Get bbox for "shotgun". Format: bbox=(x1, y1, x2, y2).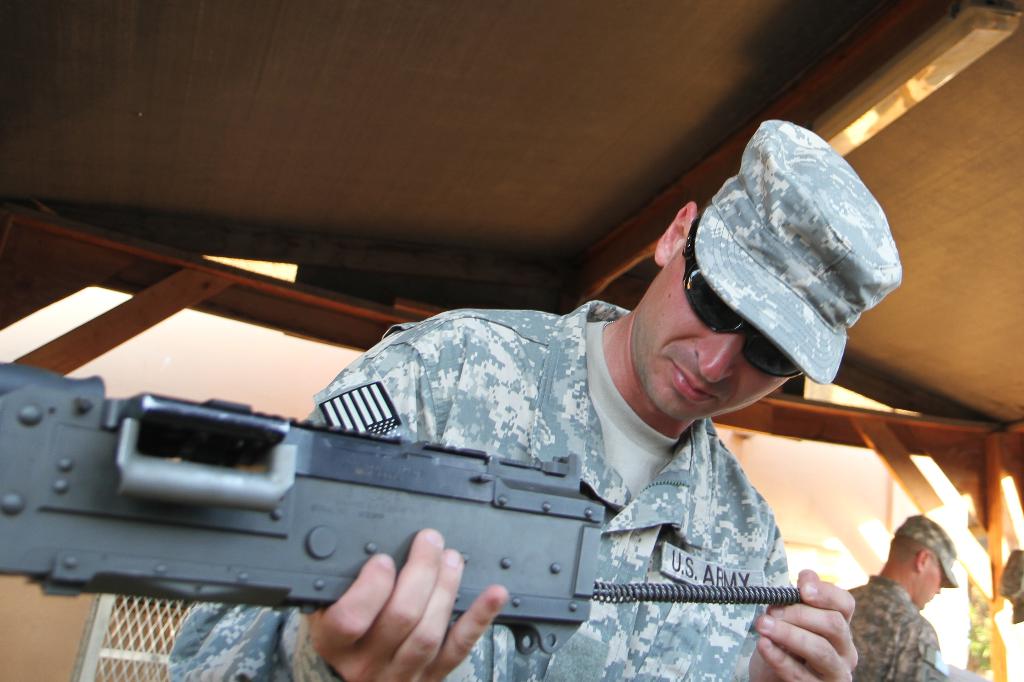
bbox=(39, 318, 873, 656).
